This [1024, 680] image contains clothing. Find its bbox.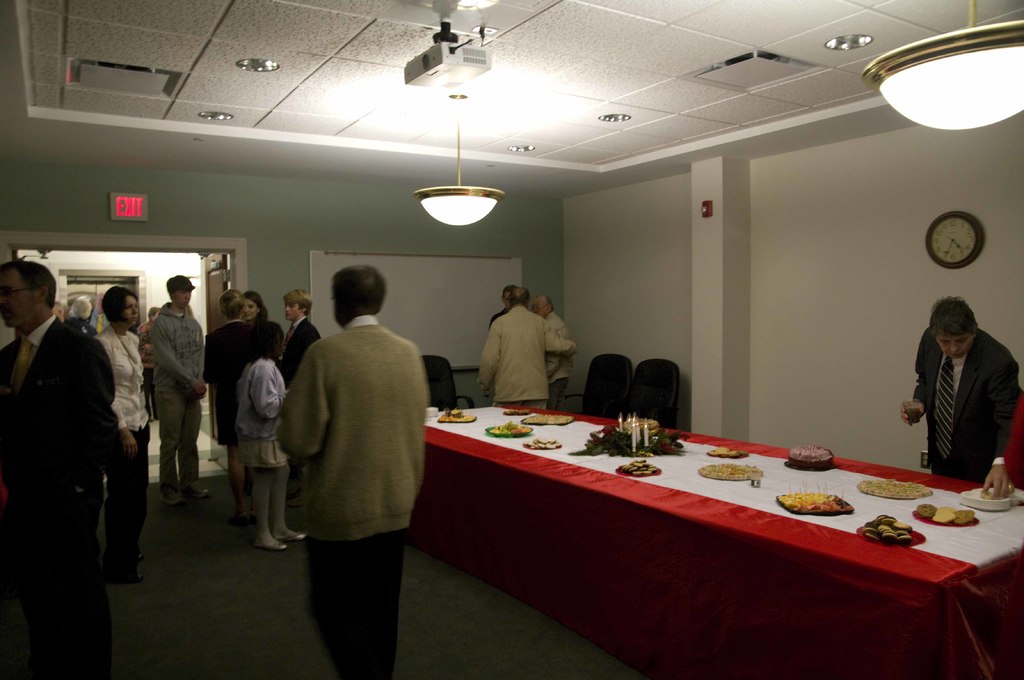
crop(205, 318, 247, 445).
